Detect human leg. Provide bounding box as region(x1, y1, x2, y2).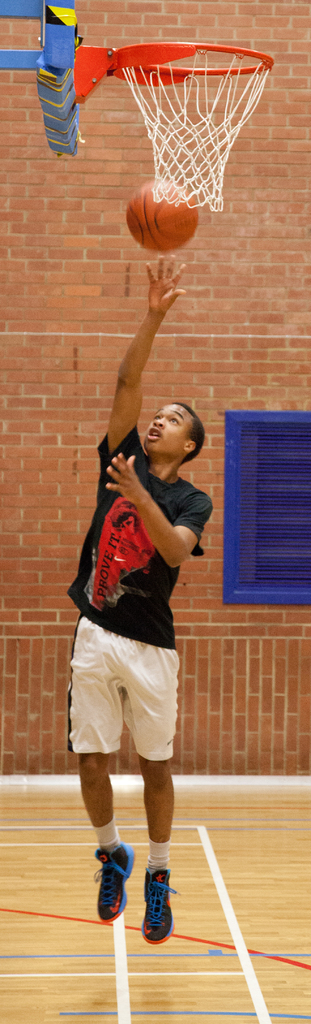
region(115, 623, 185, 935).
